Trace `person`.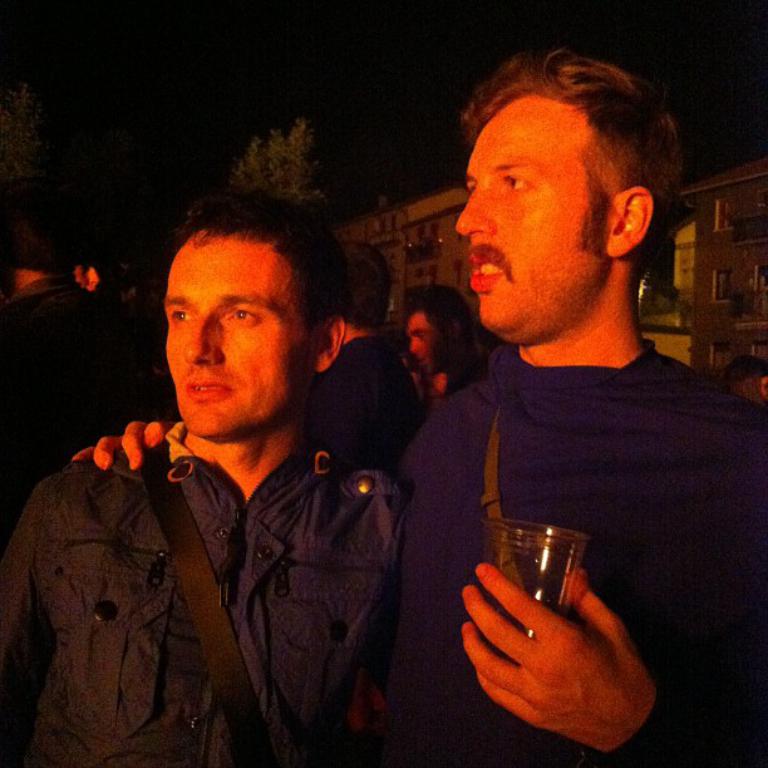
Traced to box(80, 54, 767, 763).
